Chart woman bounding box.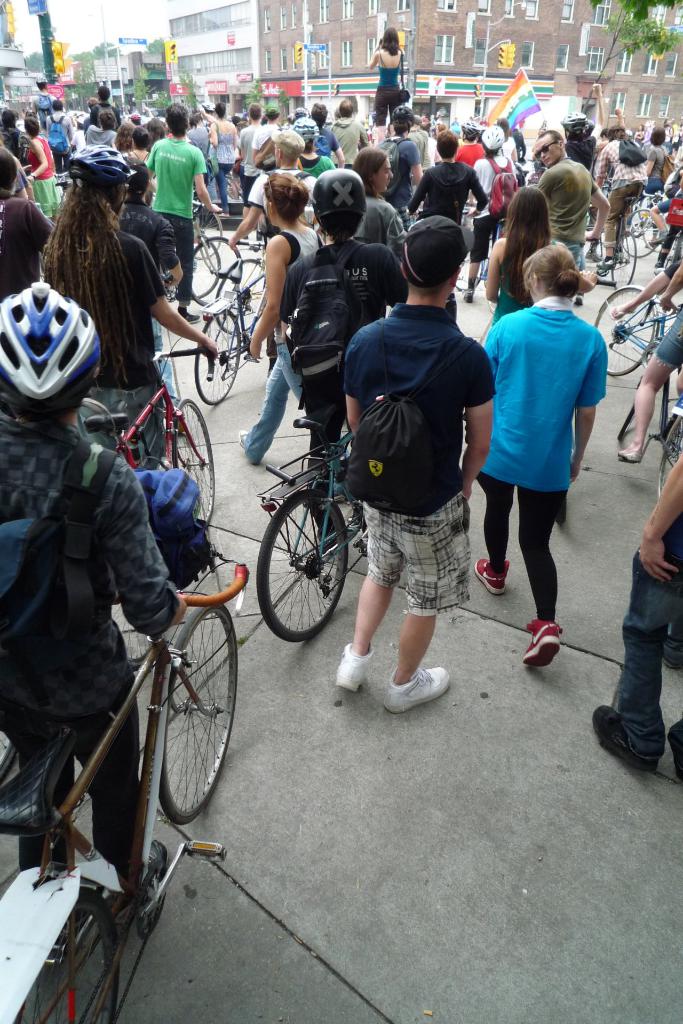
Charted: bbox=(621, 128, 665, 244).
